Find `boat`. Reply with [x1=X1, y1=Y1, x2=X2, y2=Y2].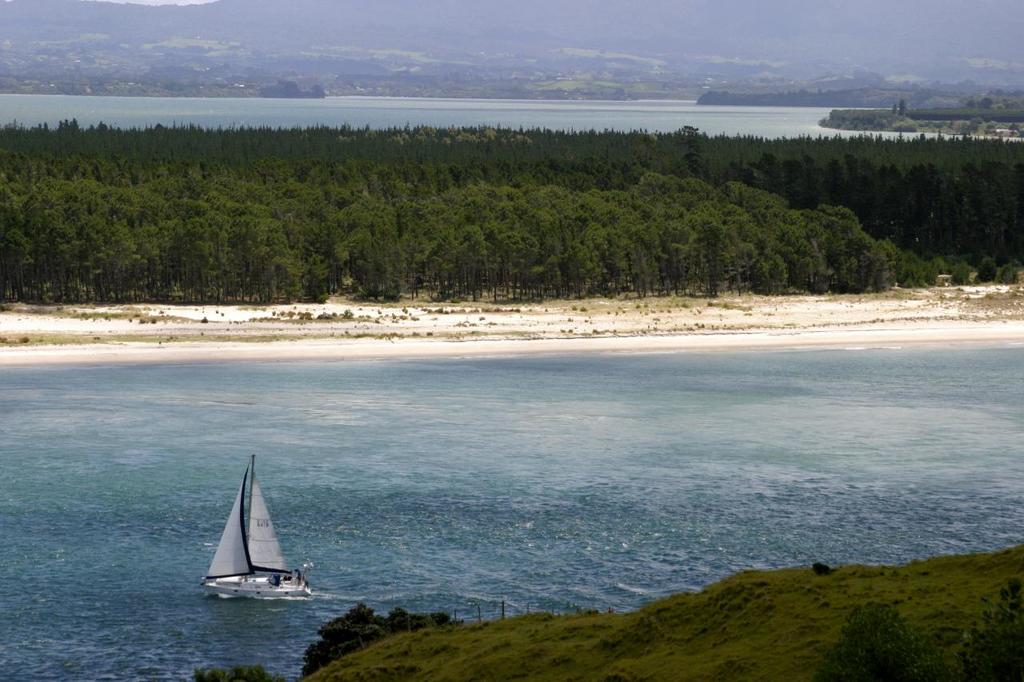
[x1=200, y1=471, x2=305, y2=616].
